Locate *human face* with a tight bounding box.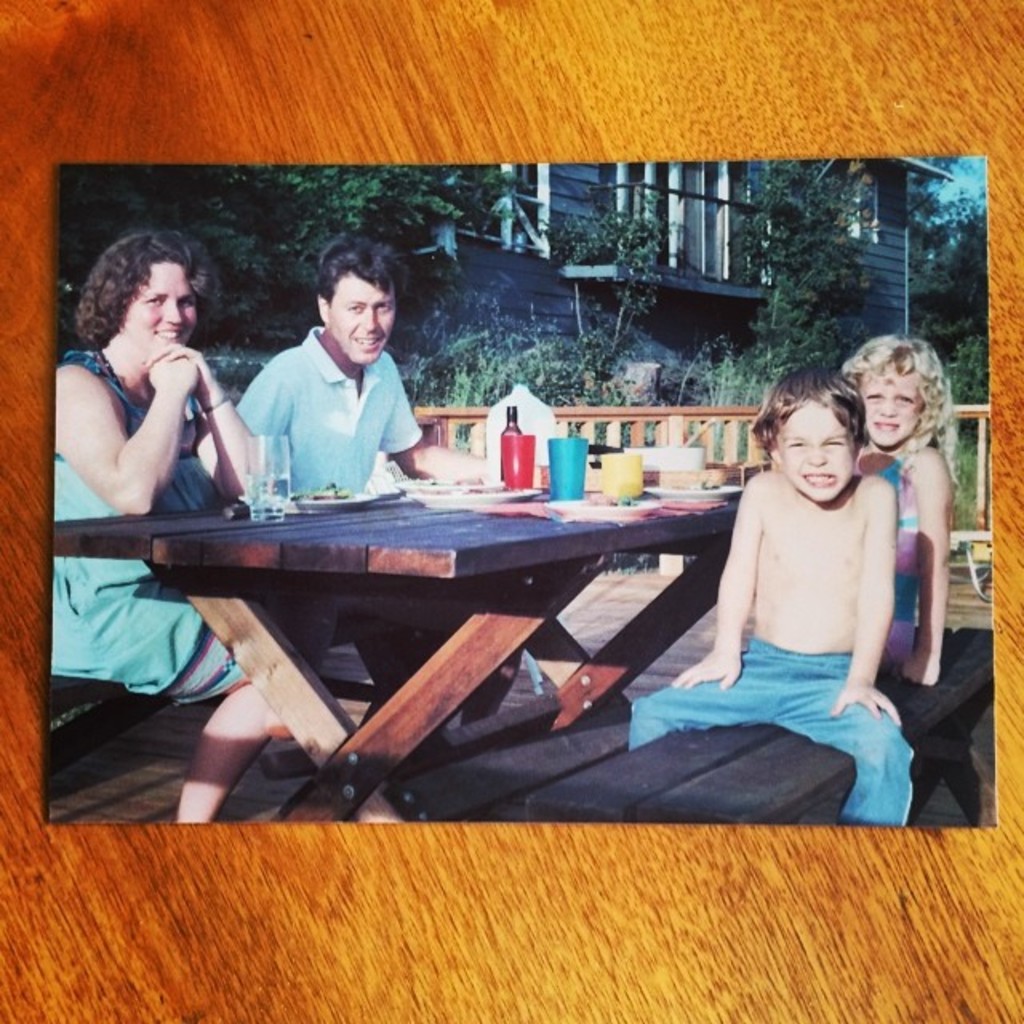
[330, 264, 392, 368].
